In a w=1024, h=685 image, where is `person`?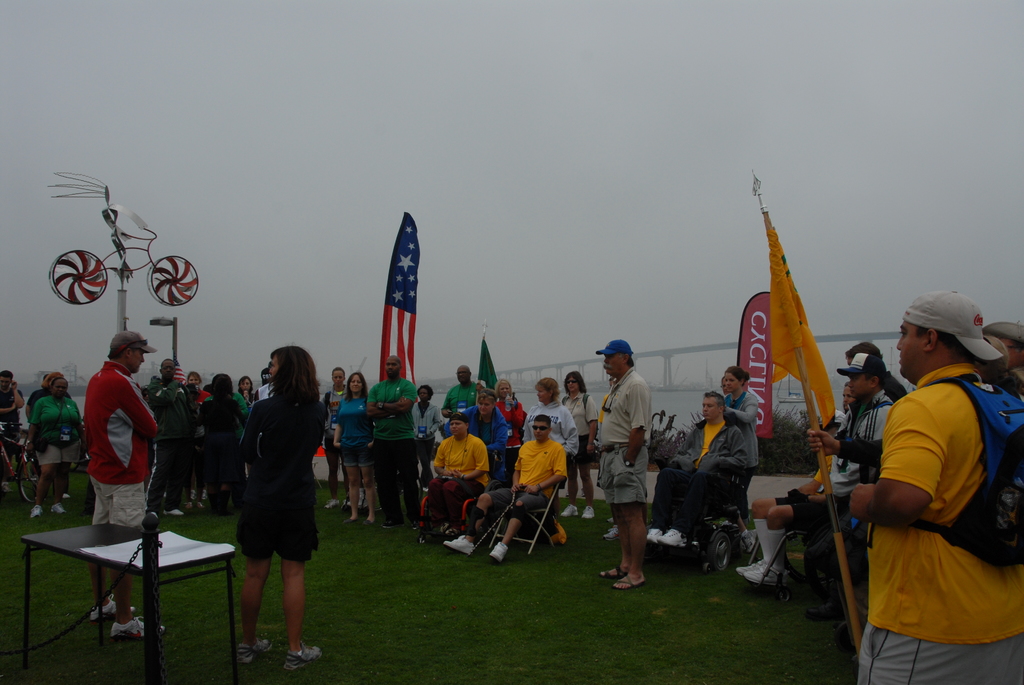
x1=565, y1=370, x2=596, y2=514.
